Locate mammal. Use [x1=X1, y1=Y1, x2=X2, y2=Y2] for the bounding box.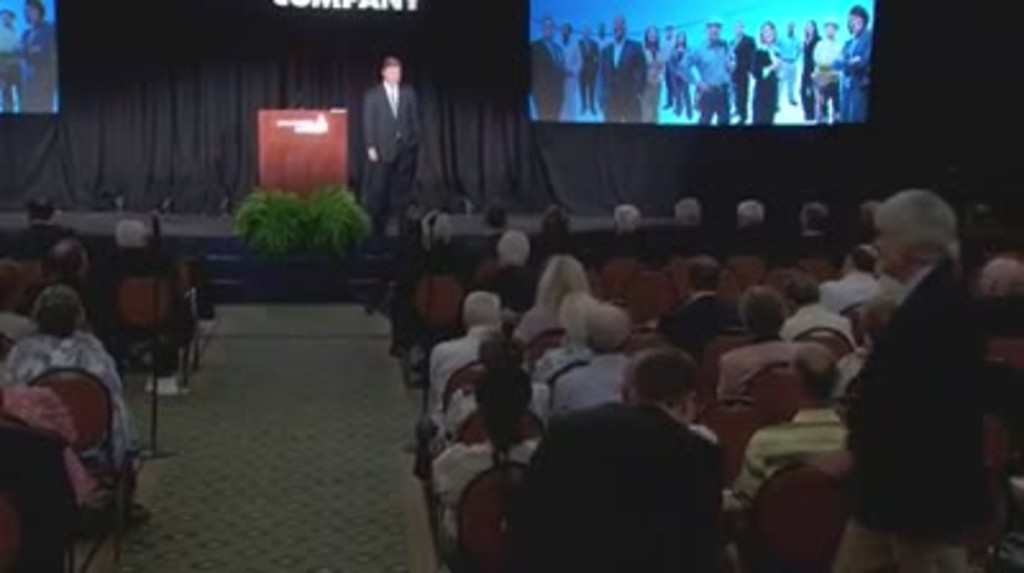
[x1=15, y1=5, x2=56, y2=107].
